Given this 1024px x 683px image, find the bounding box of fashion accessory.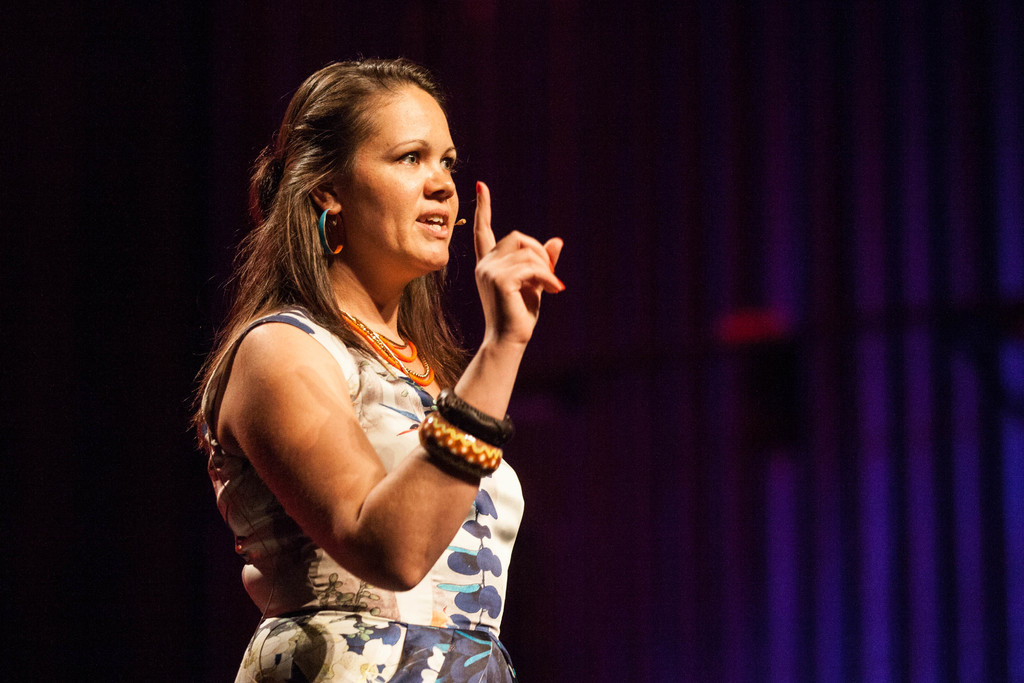
rect(420, 434, 489, 493).
